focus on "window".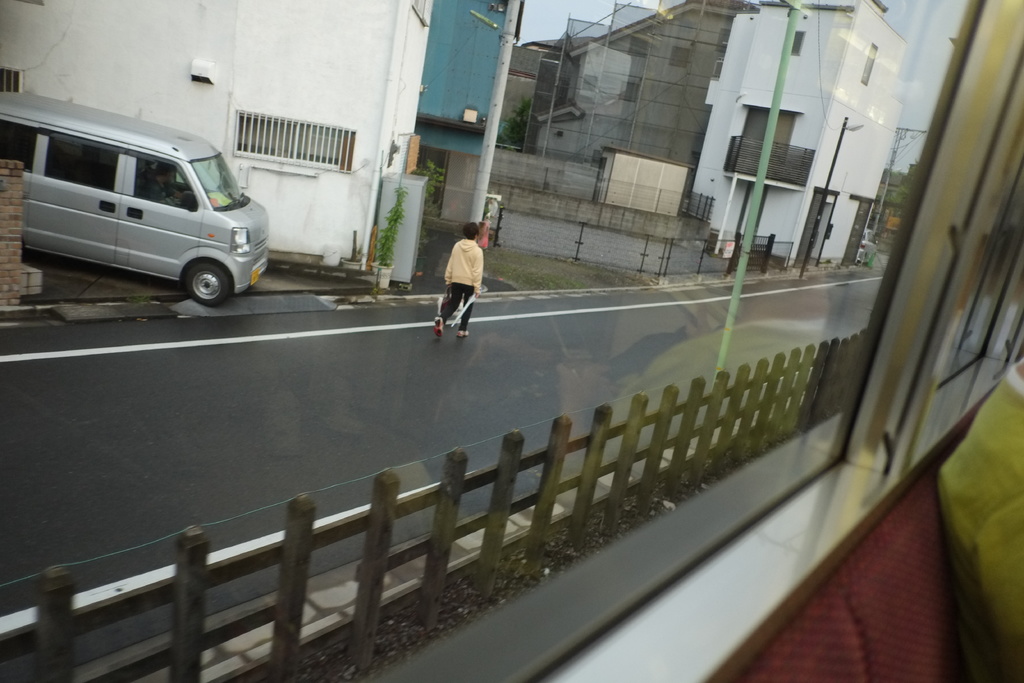
Focused at box=[228, 101, 358, 184].
